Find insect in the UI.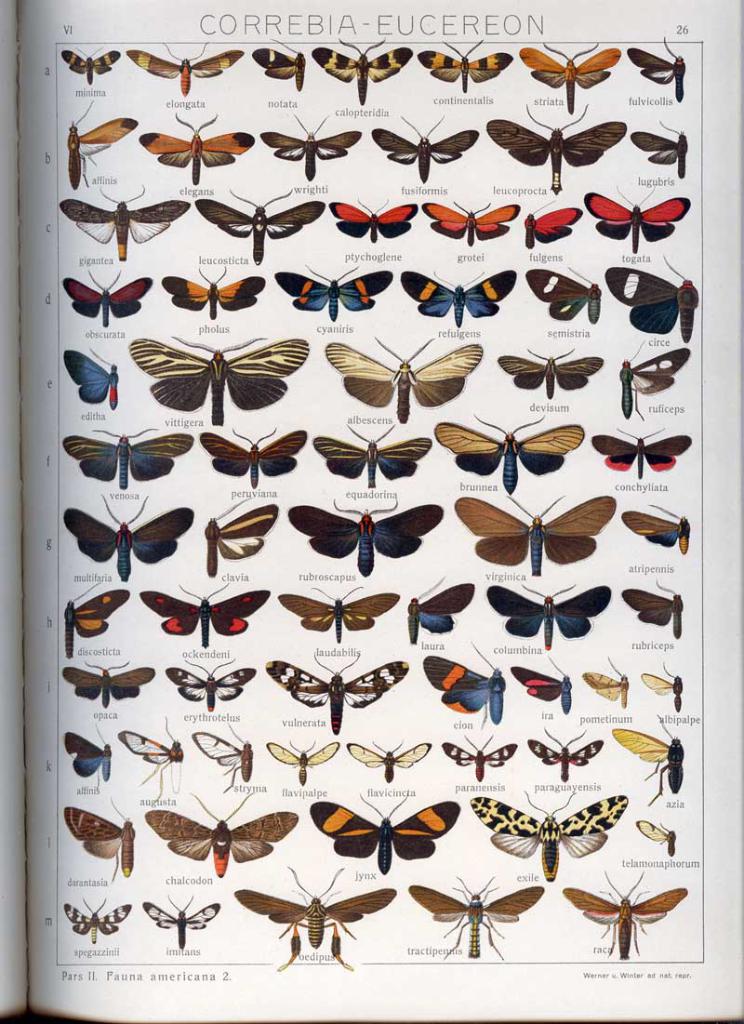
UI element at 329 195 418 242.
